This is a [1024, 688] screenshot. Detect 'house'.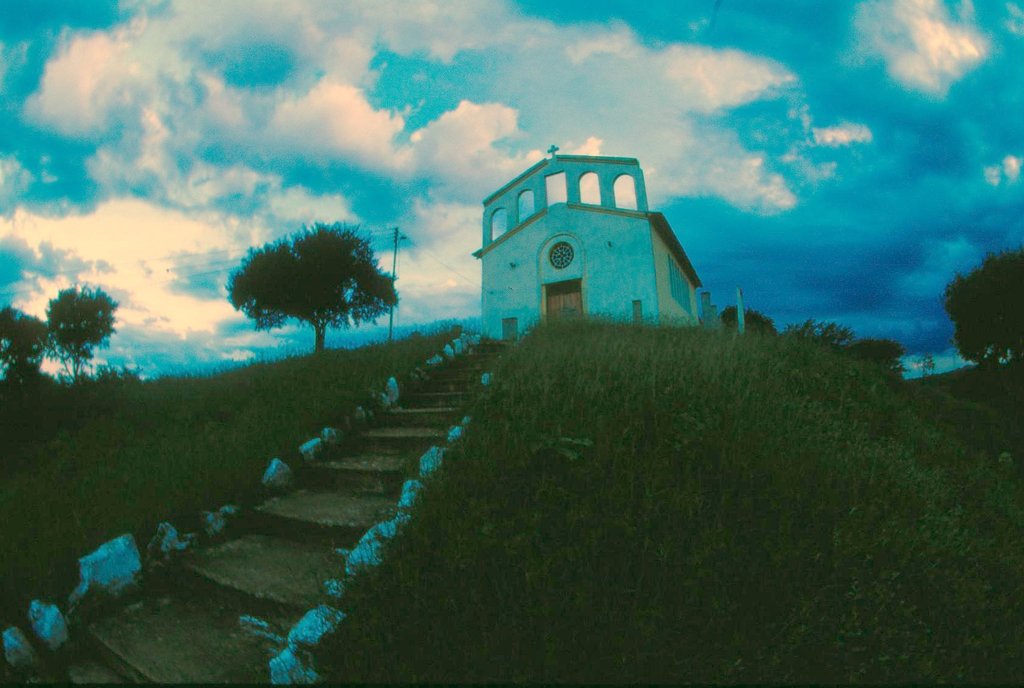
[x1=467, y1=137, x2=710, y2=329].
